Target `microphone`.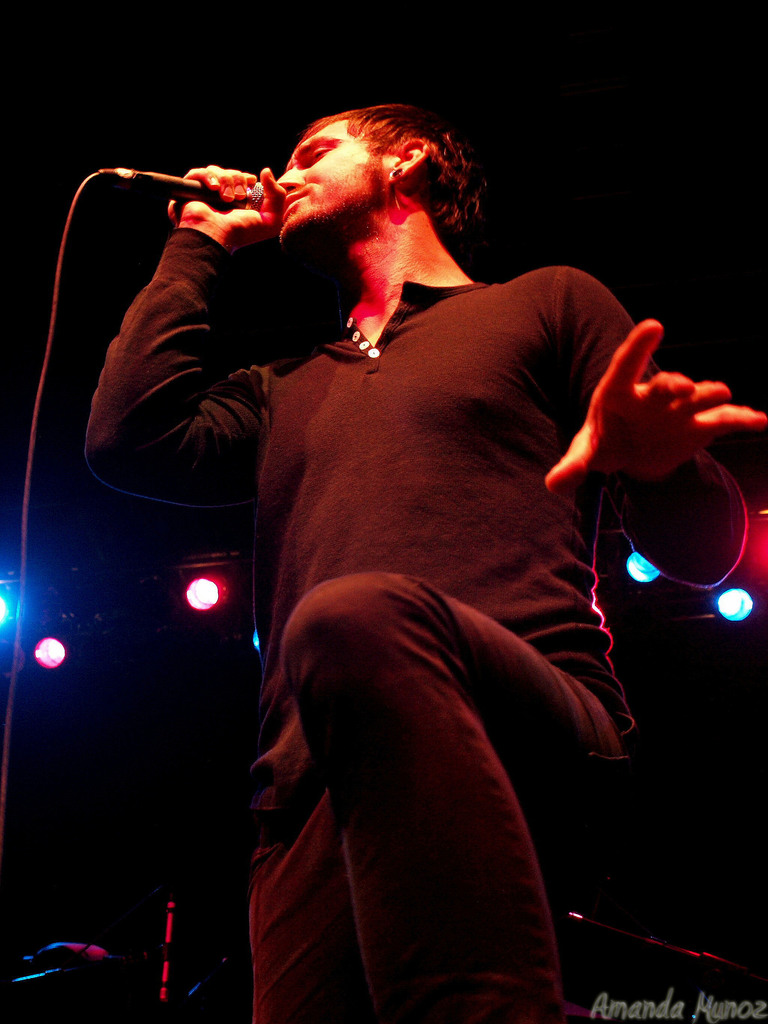
Target region: [96, 171, 258, 212].
